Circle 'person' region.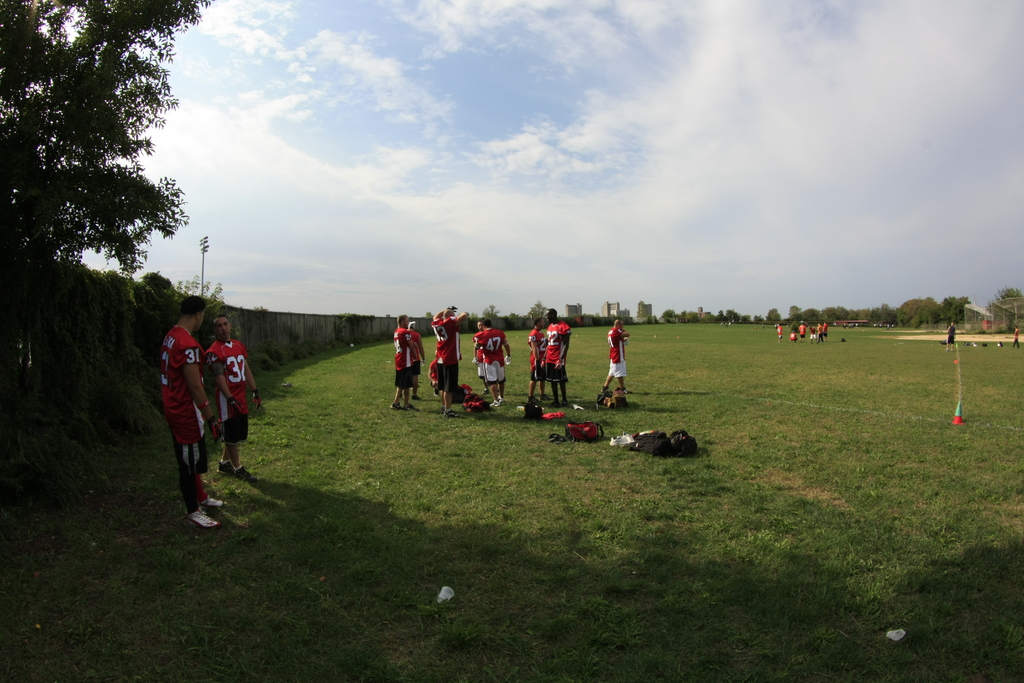
Region: [469,319,494,388].
